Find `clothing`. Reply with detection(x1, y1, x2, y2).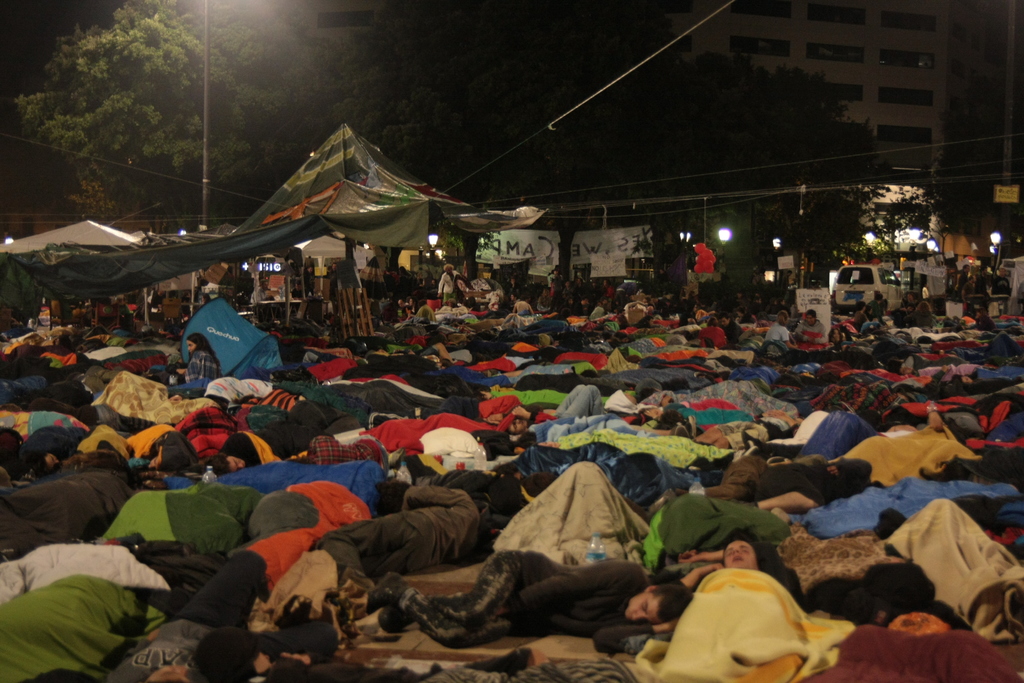
detection(251, 287, 271, 304).
